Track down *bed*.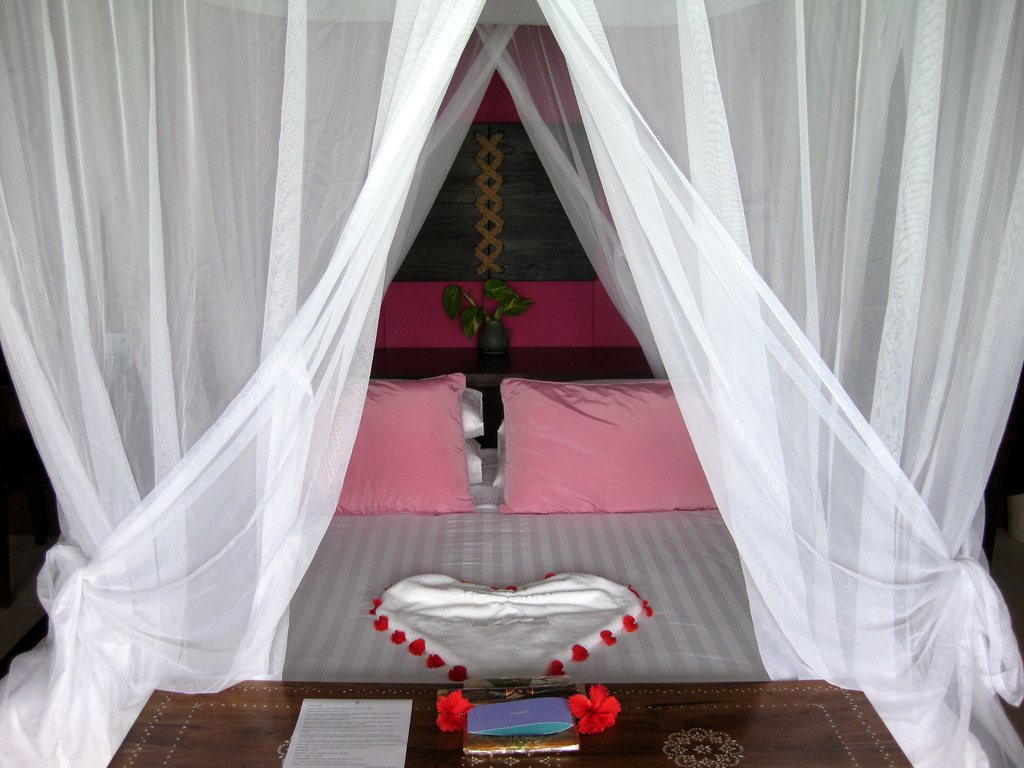
Tracked to box=[0, 0, 1023, 767].
